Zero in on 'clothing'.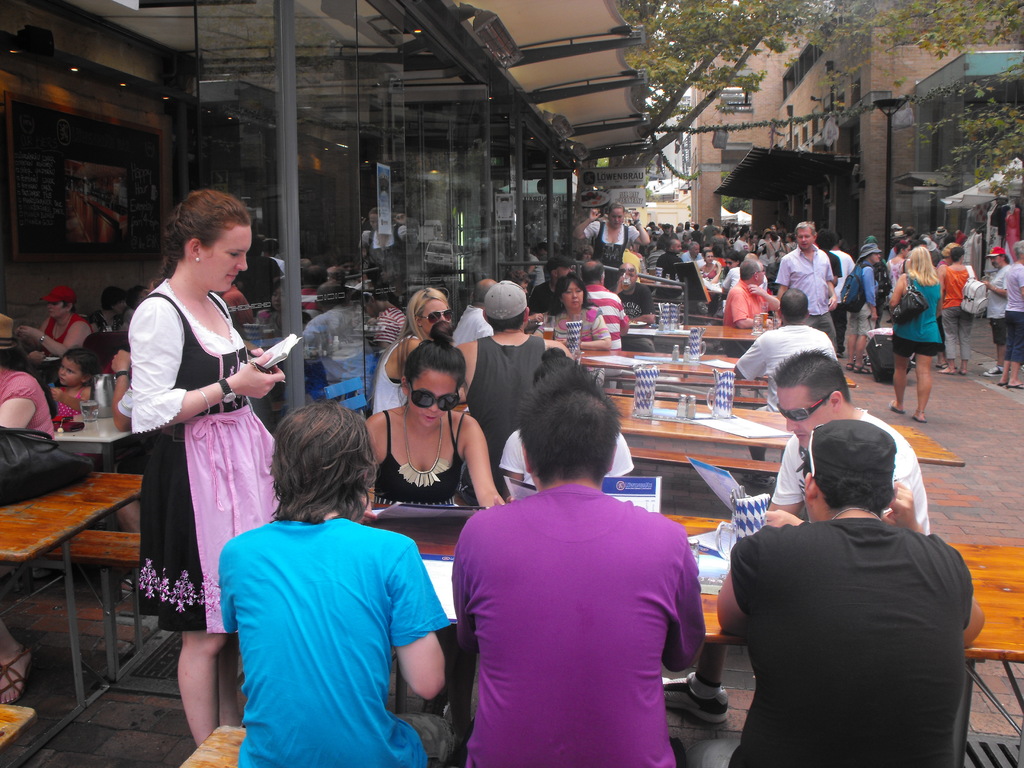
Zeroed in: Rect(673, 246, 696, 275).
